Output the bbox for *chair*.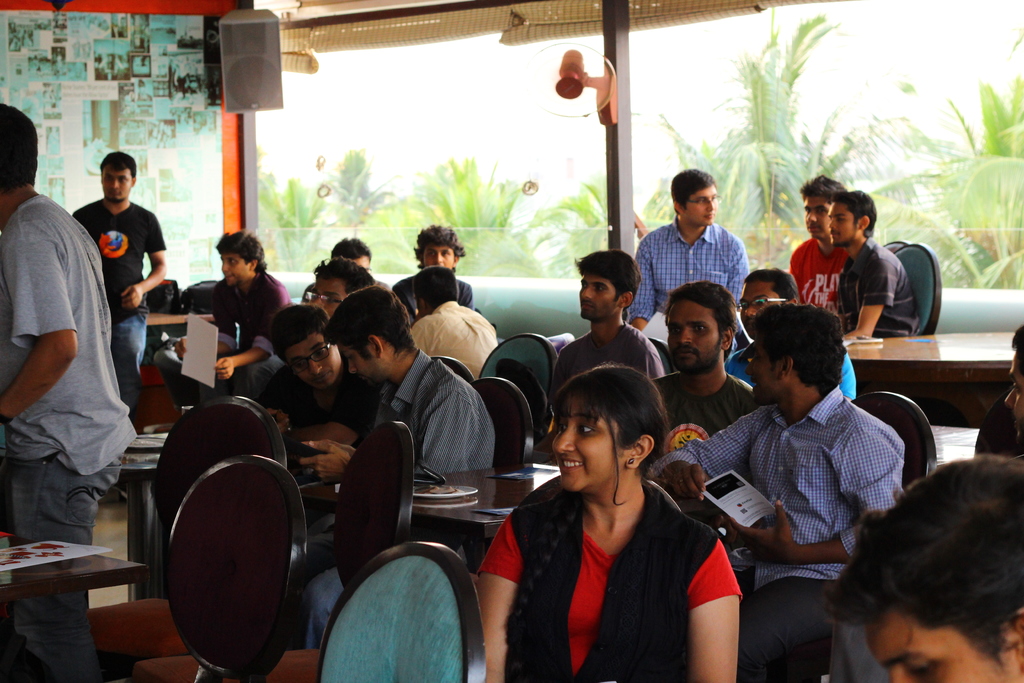
box(85, 393, 292, 663).
